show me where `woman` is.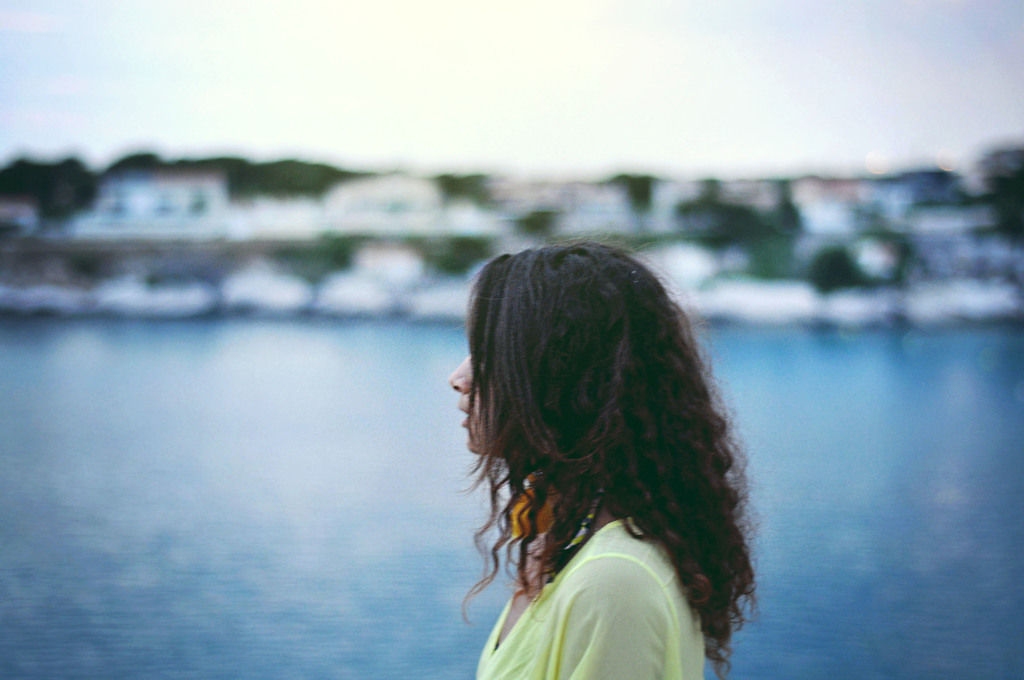
`woman` is at [x1=374, y1=212, x2=780, y2=679].
